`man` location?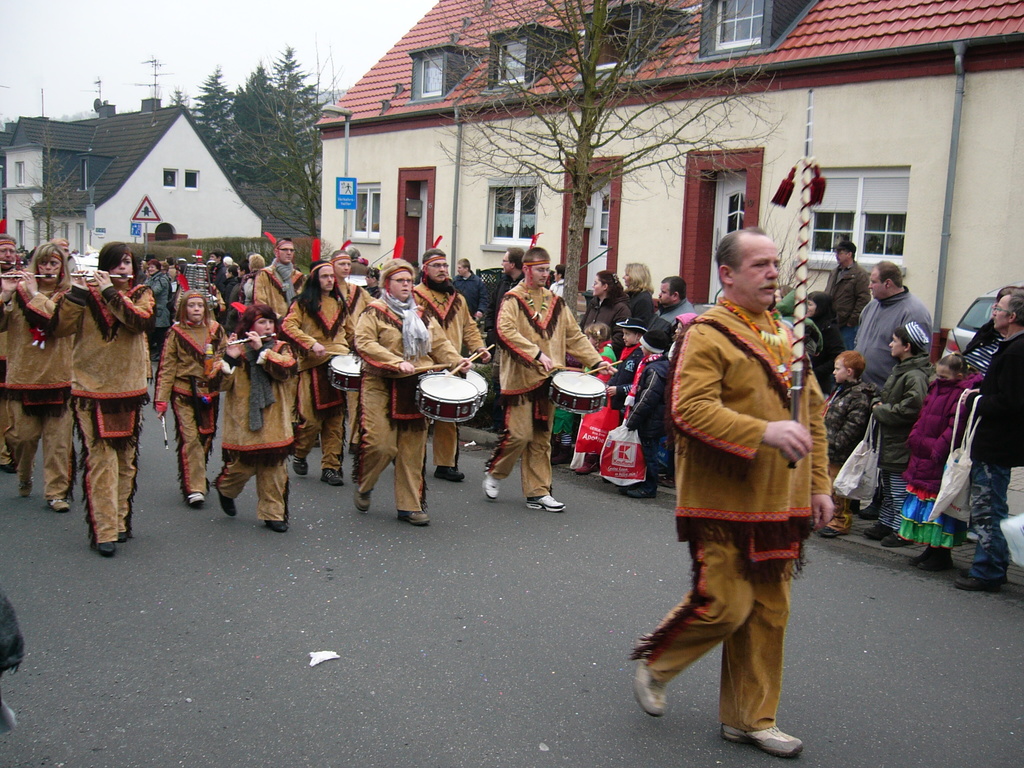
pyautogui.locateOnScreen(814, 345, 870, 500)
